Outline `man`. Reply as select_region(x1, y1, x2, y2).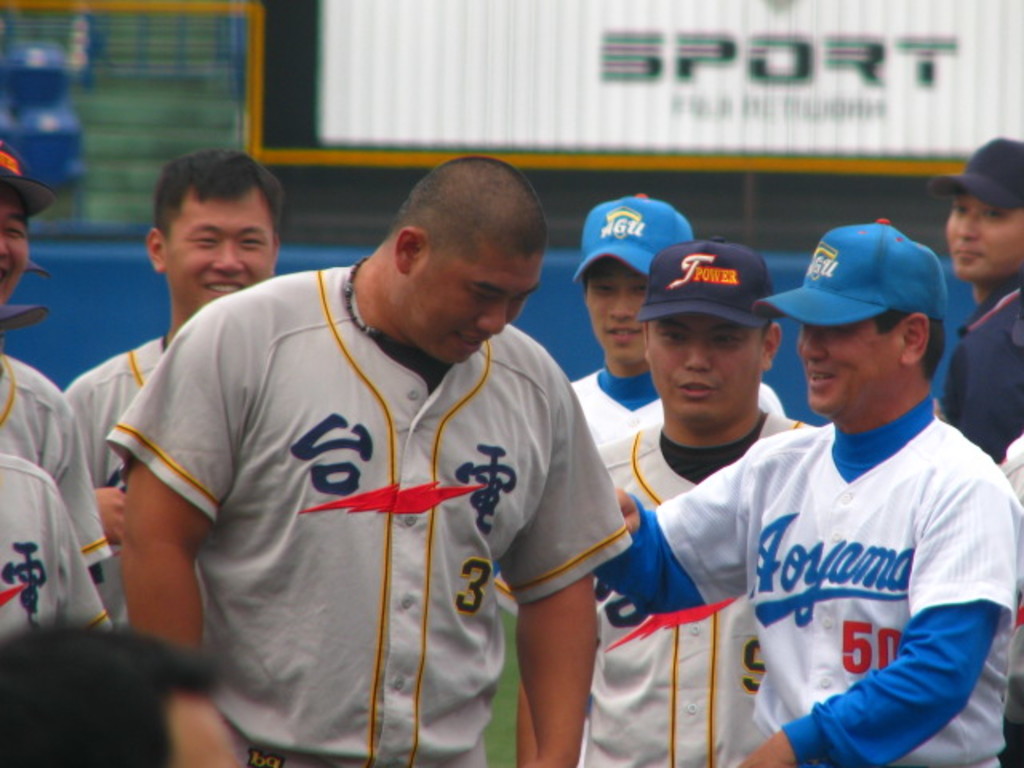
select_region(488, 235, 818, 766).
